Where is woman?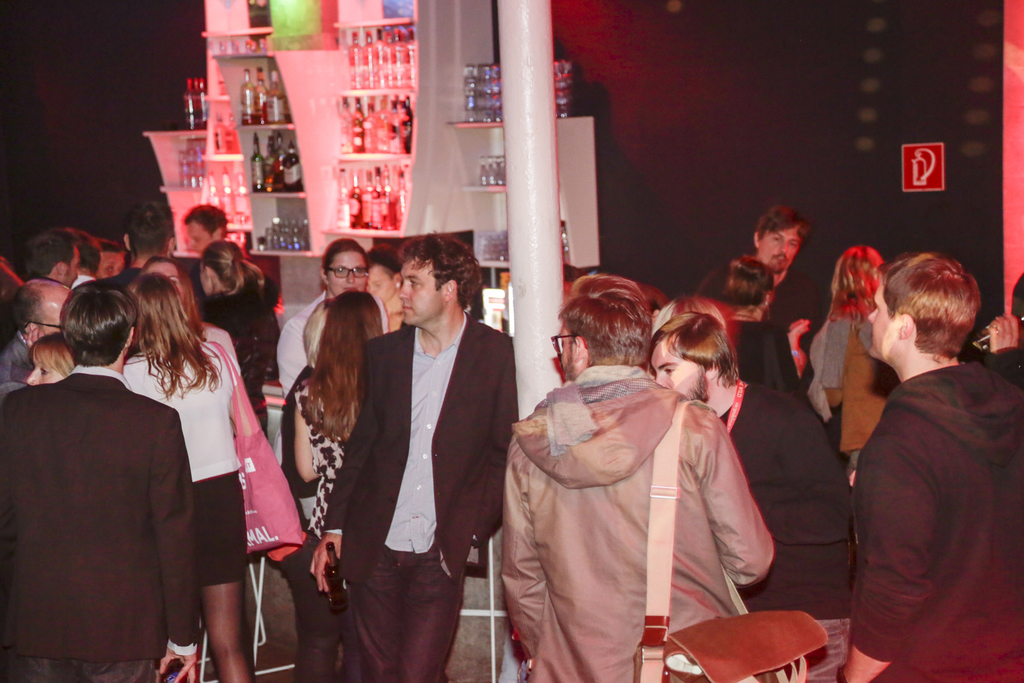
box=[806, 242, 891, 479].
